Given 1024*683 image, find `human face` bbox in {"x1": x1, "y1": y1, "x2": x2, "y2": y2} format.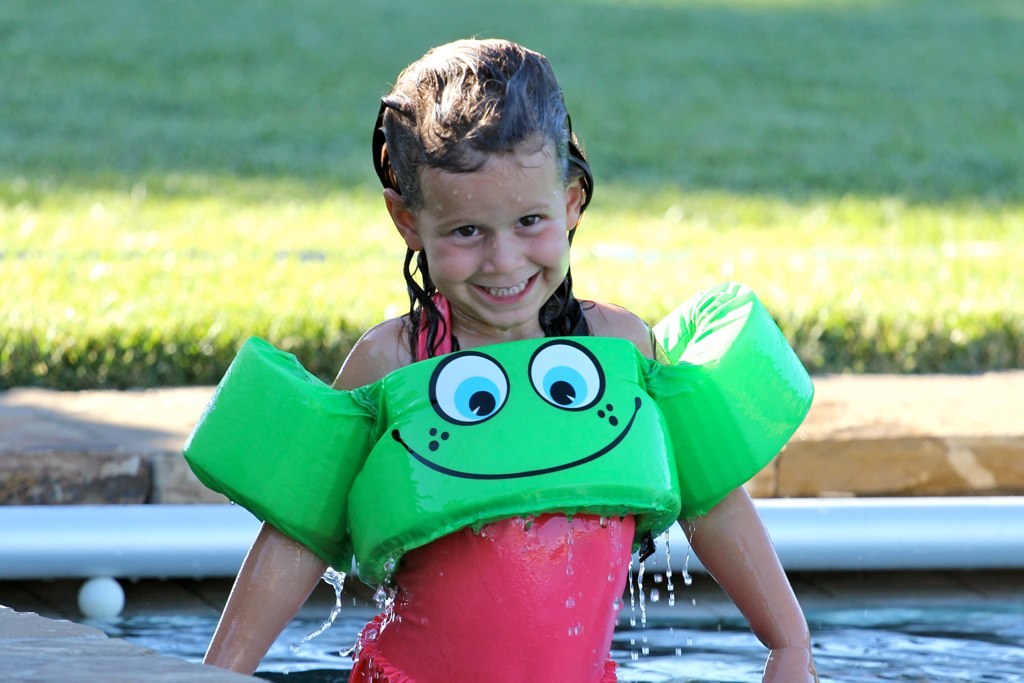
{"x1": 403, "y1": 140, "x2": 582, "y2": 317}.
